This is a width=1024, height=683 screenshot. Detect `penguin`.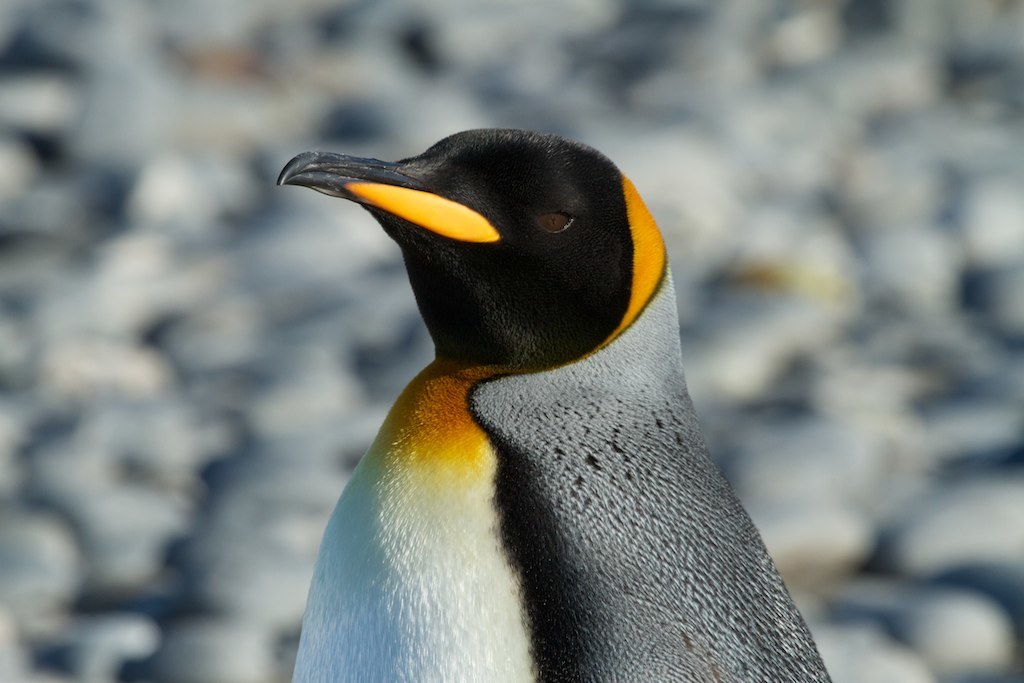
279:118:836:682.
